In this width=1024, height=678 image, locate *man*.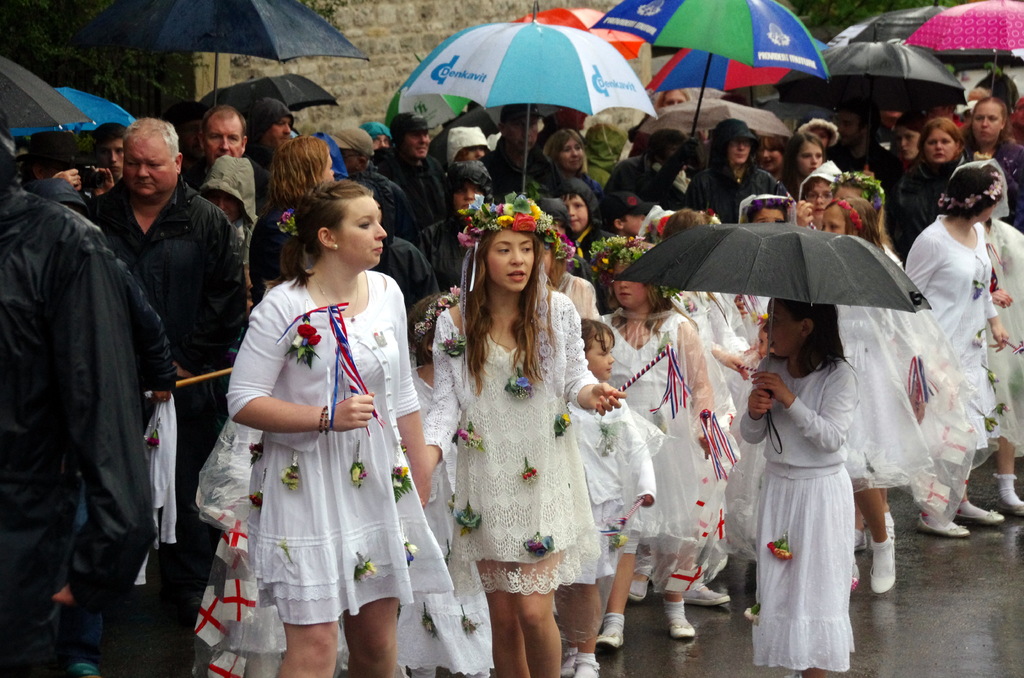
Bounding box: <box>484,102,576,218</box>.
